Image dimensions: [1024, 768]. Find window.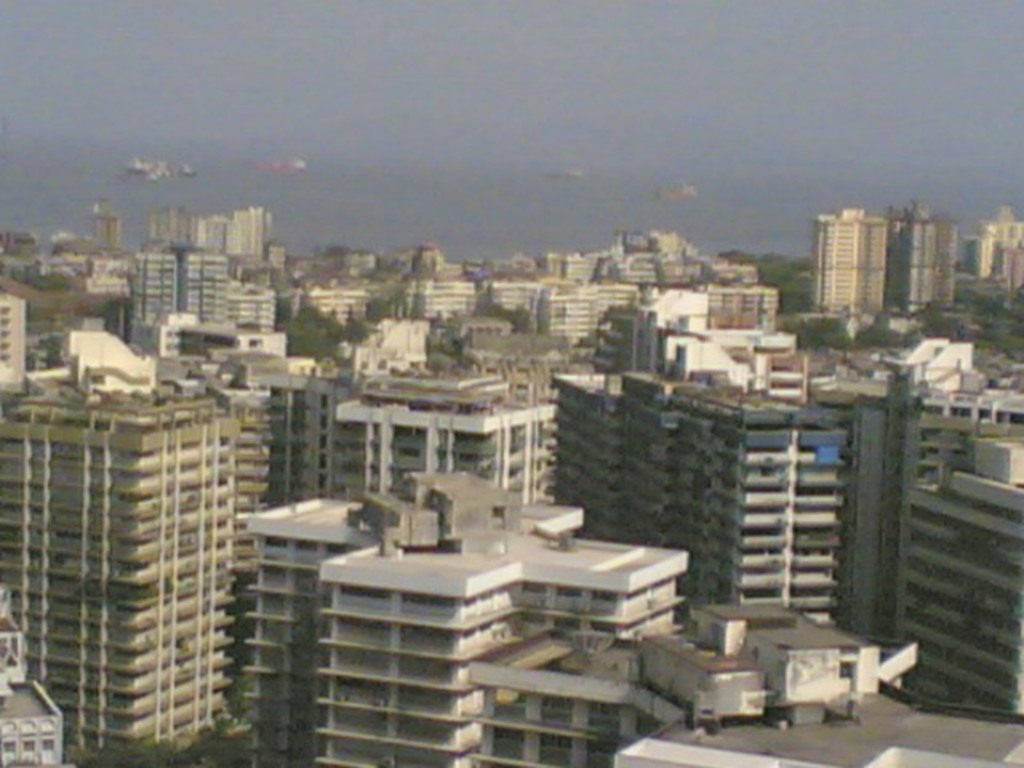
crop(587, 739, 619, 766).
